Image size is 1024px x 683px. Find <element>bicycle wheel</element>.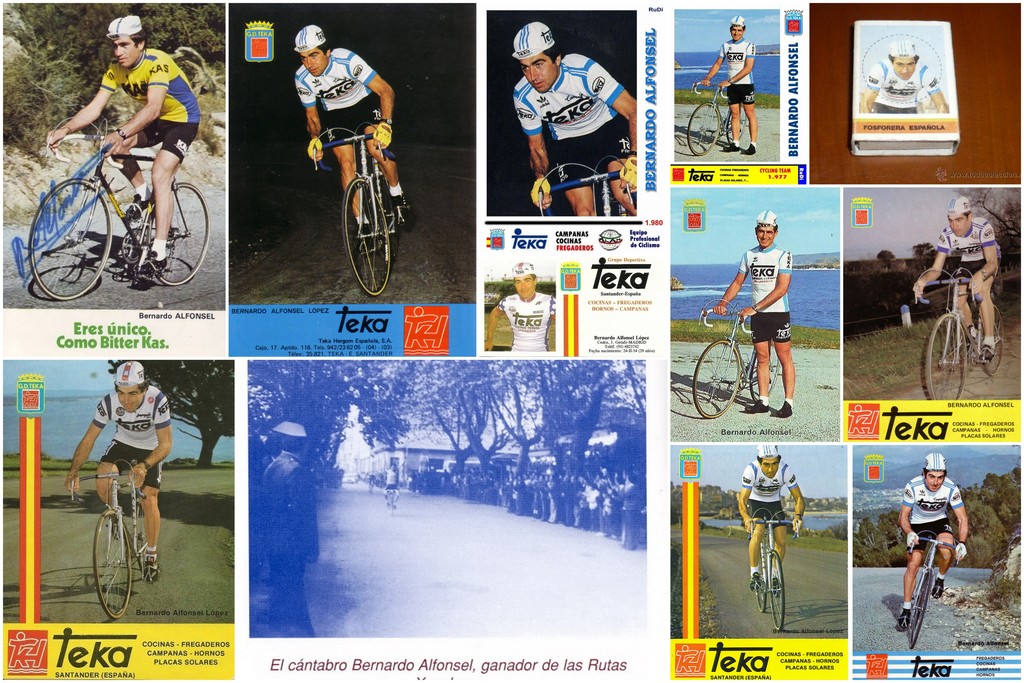
BBox(723, 104, 746, 144).
